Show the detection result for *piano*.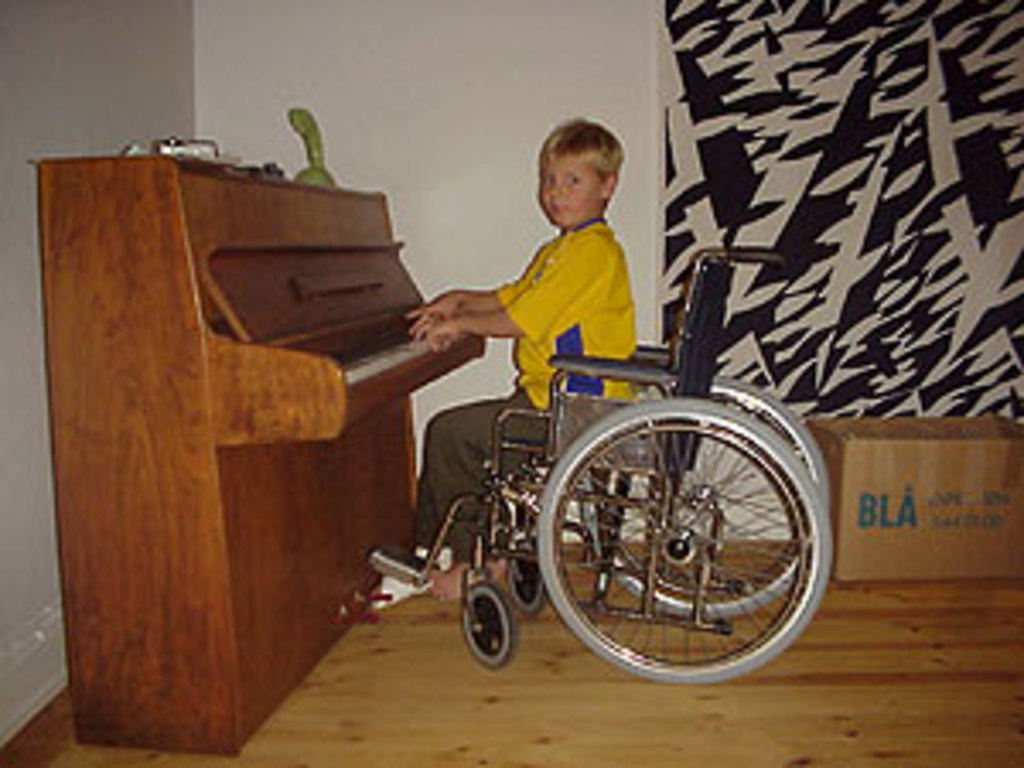
48:174:478:672.
